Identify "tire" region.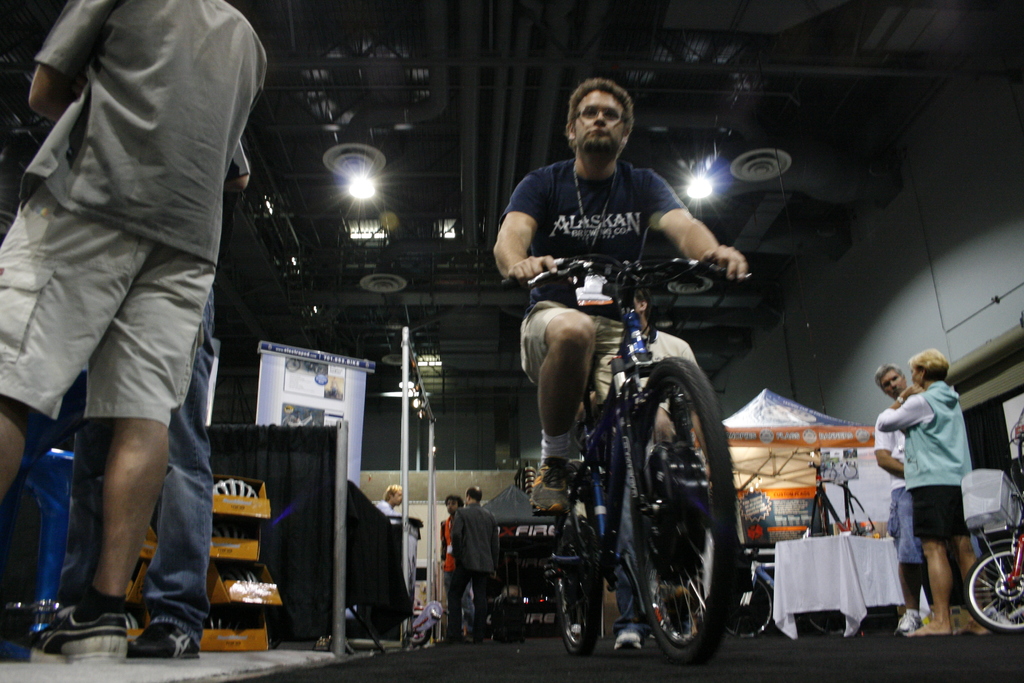
Region: 959, 545, 1023, 636.
